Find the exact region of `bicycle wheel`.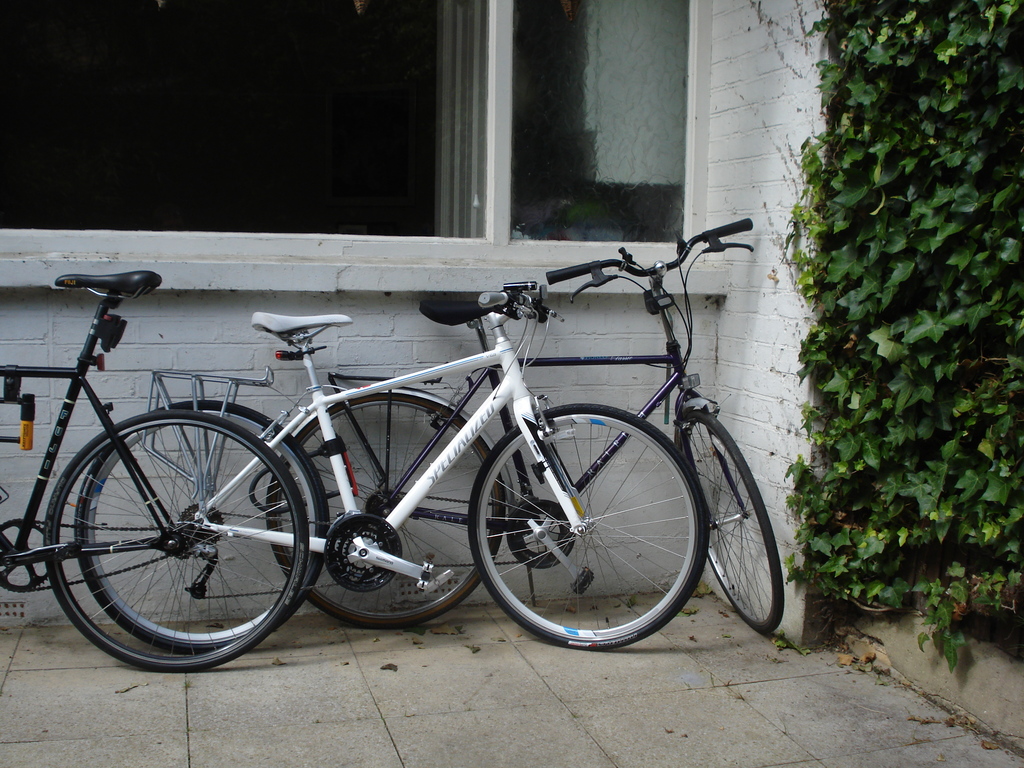
Exact region: Rect(461, 400, 706, 653).
